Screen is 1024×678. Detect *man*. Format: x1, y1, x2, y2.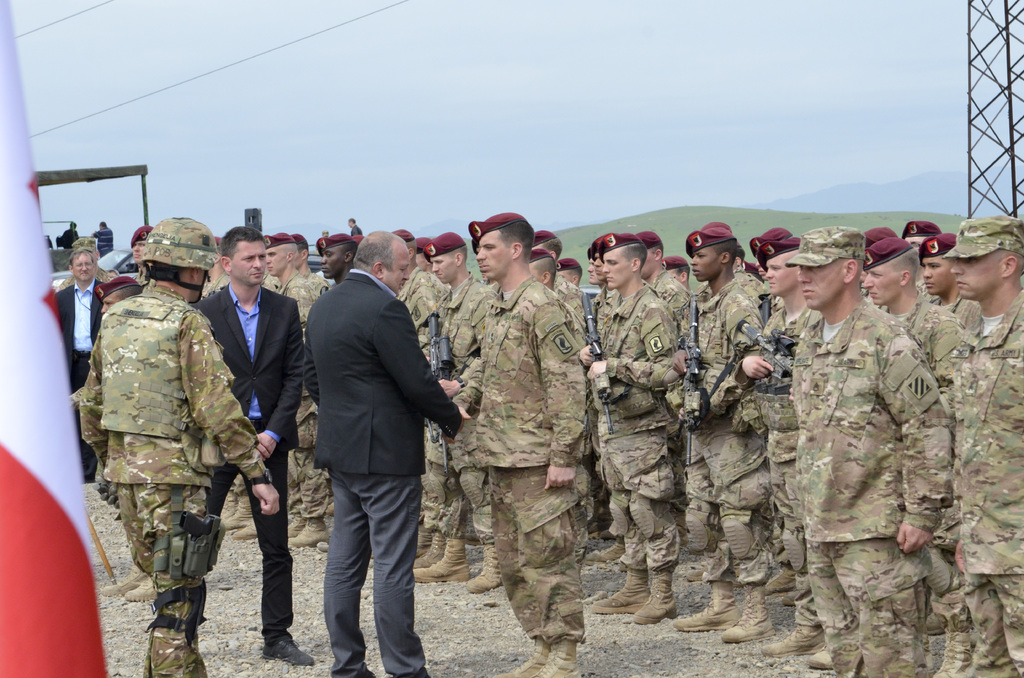
302, 222, 496, 674.
